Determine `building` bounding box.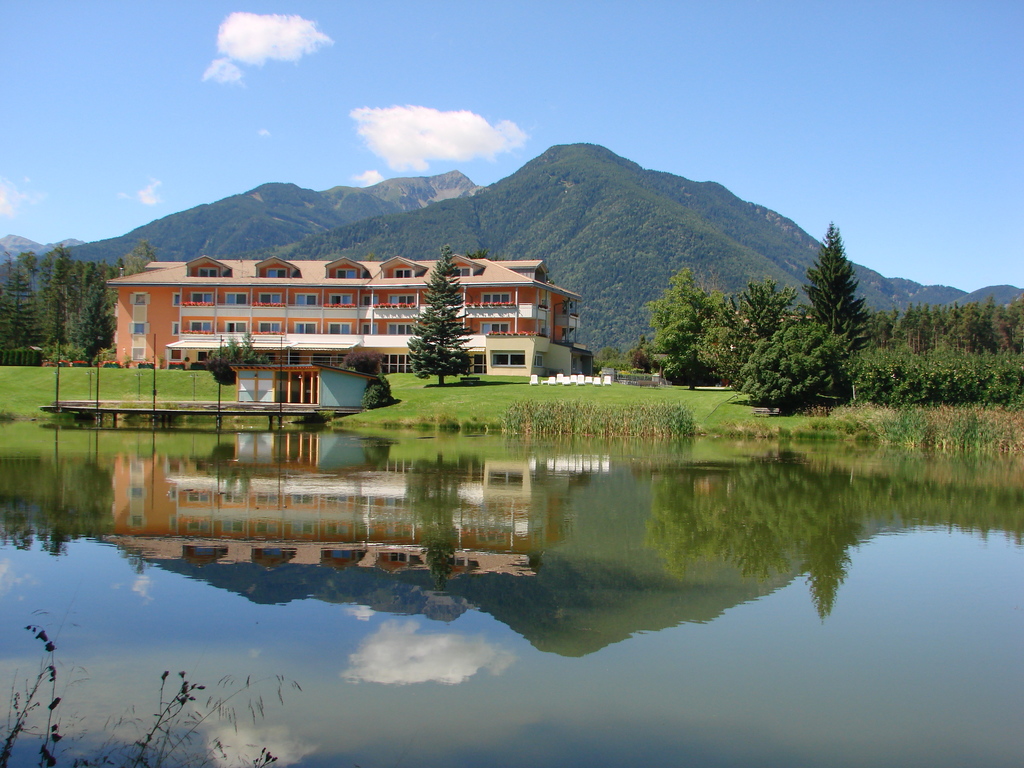
Determined: [left=107, top=254, right=595, bottom=378].
